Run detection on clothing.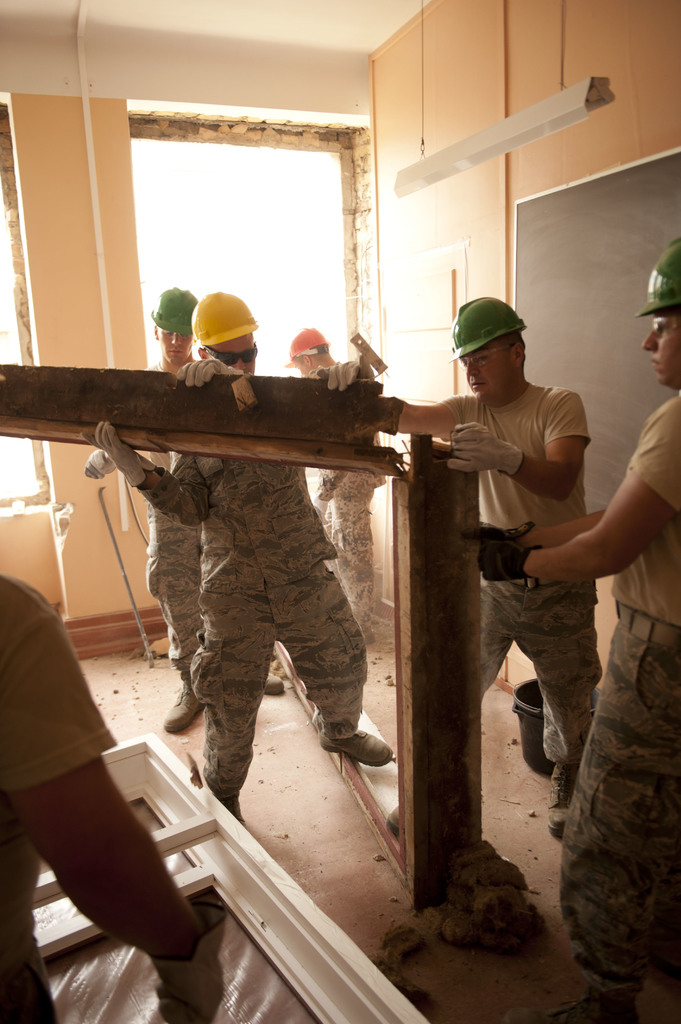
Result: <box>561,380,680,1002</box>.
